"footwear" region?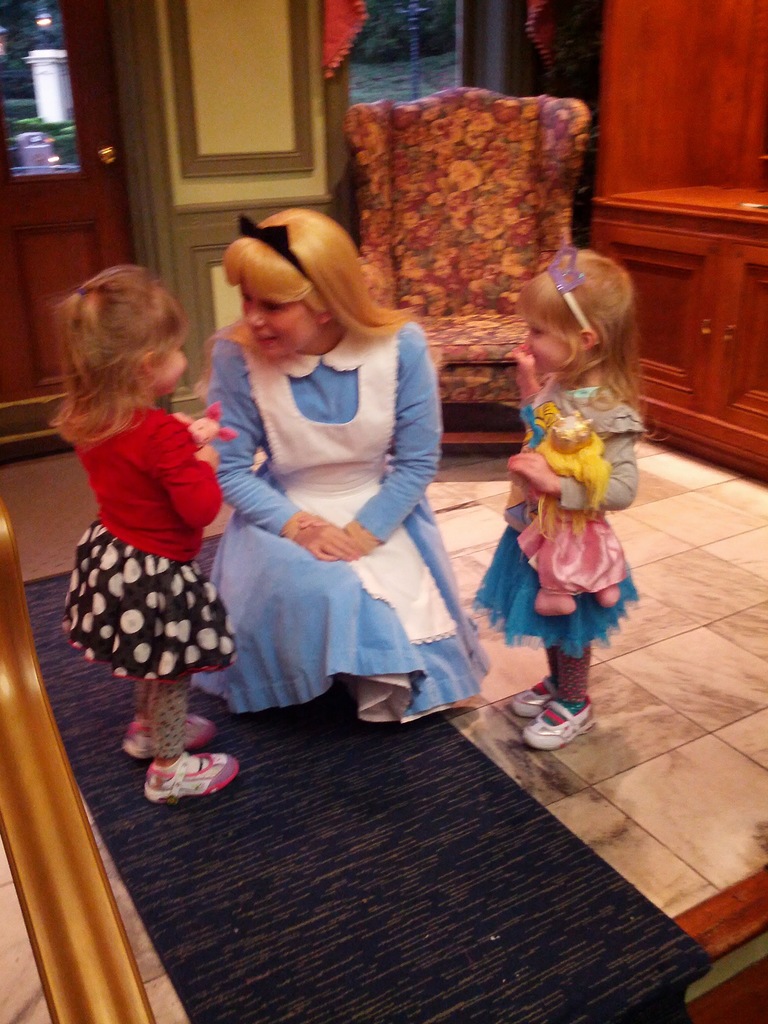
pyautogui.locateOnScreen(120, 708, 213, 757)
